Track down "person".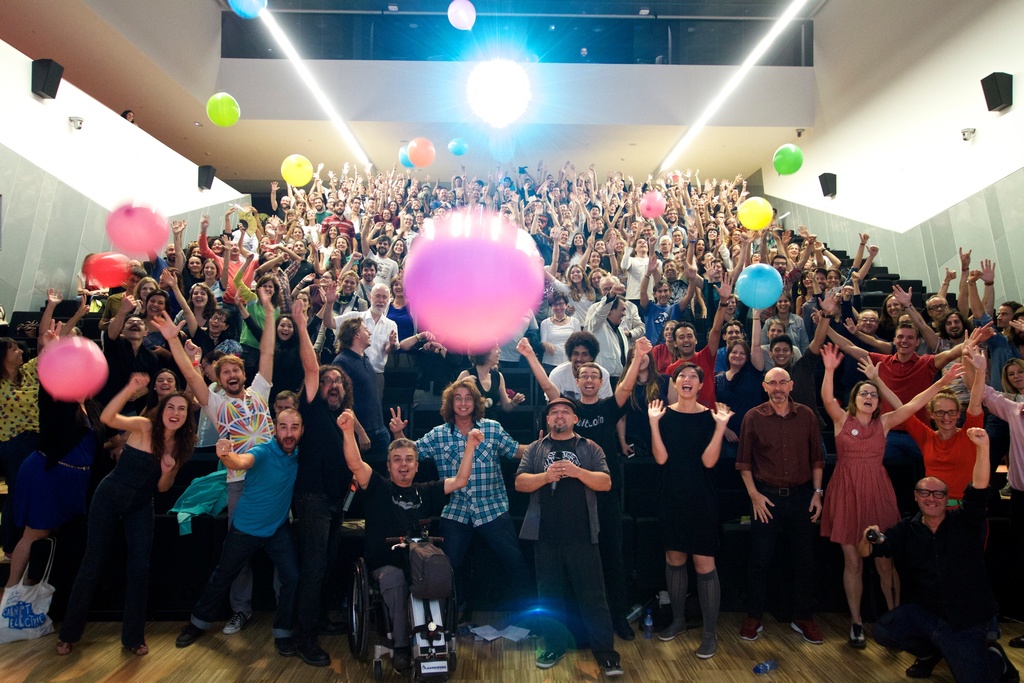
Tracked to <region>490, 172, 547, 234</region>.
